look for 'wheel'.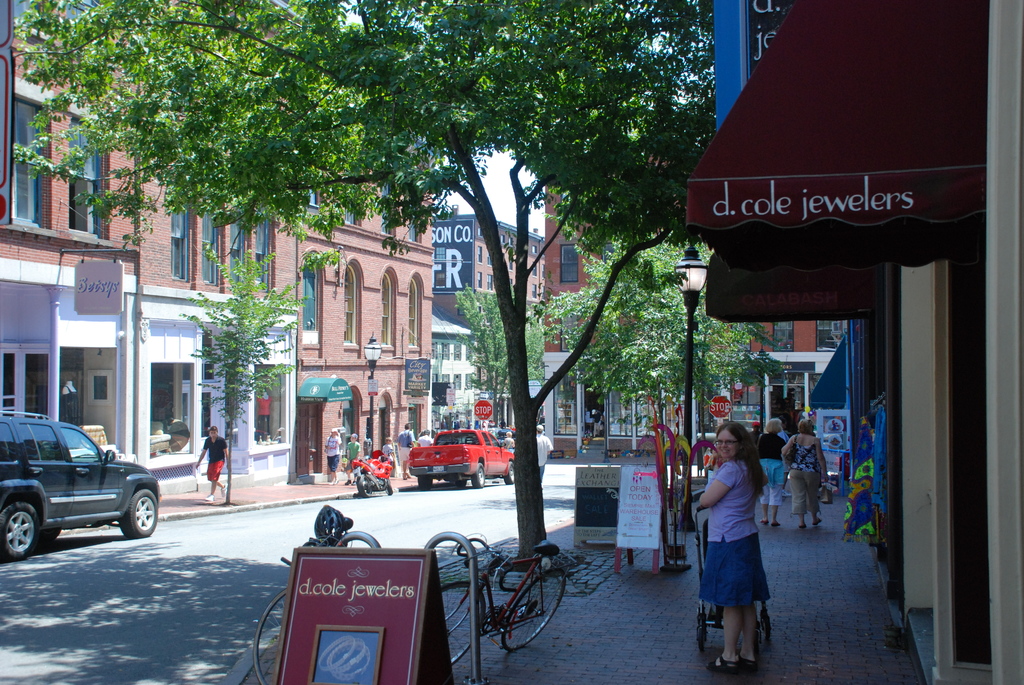
Found: [x1=502, y1=460, x2=515, y2=484].
